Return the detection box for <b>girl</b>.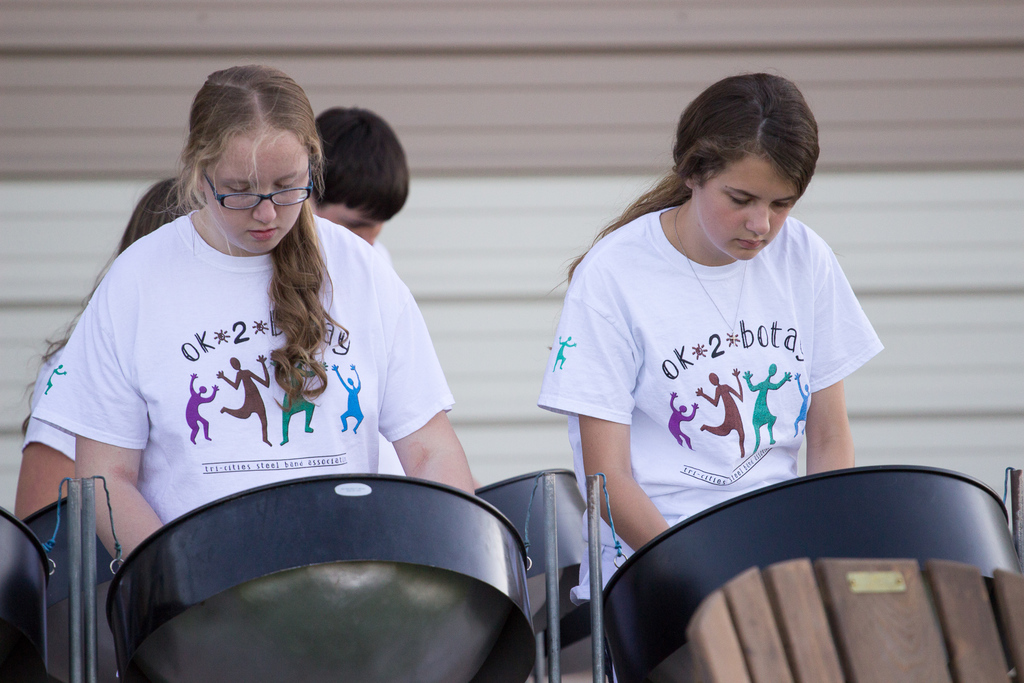
31, 63, 475, 564.
